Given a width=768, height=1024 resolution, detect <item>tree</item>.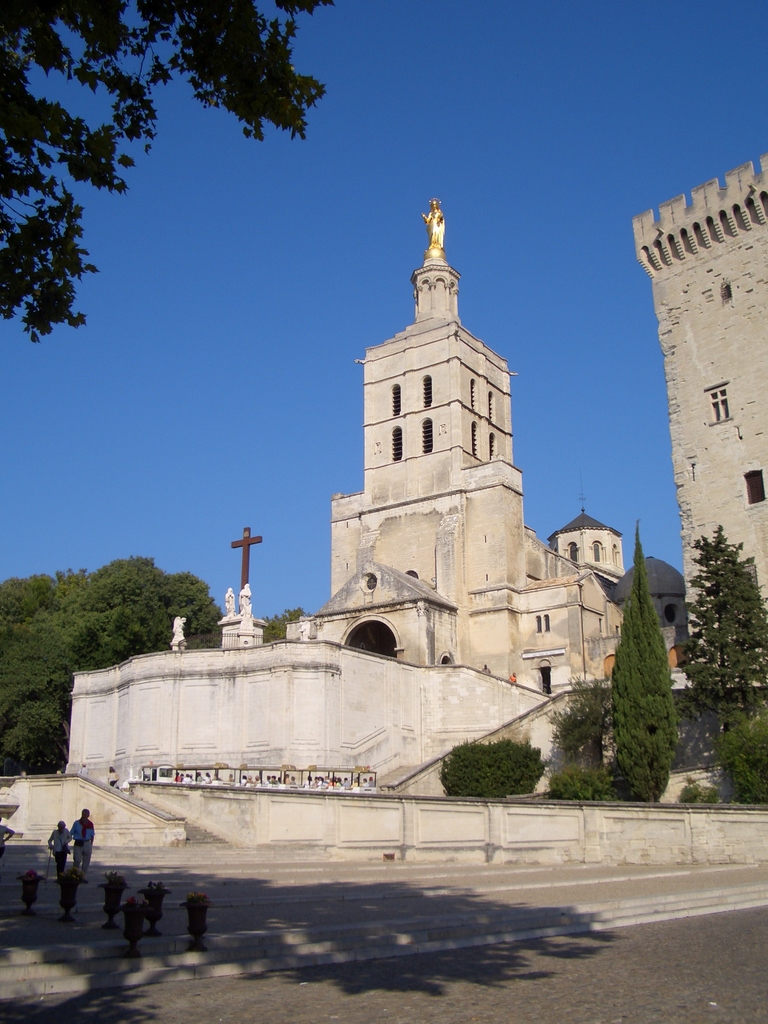
box=[682, 520, 767, 749].
